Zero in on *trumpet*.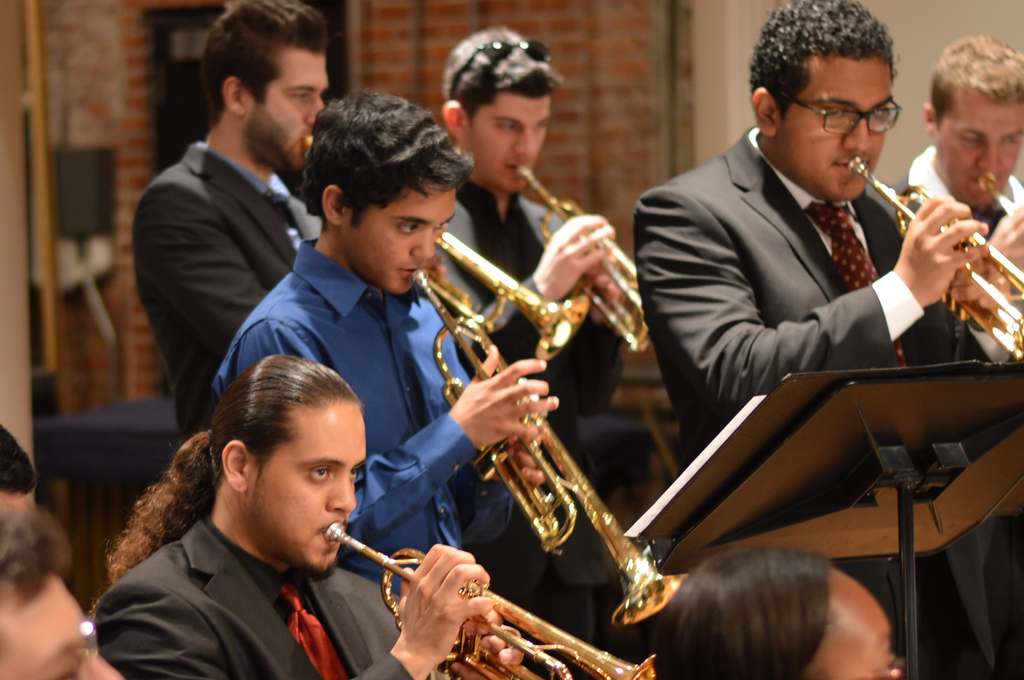
Zeroed in: [x1=847, y1=158, x2=1023, y2=361].
